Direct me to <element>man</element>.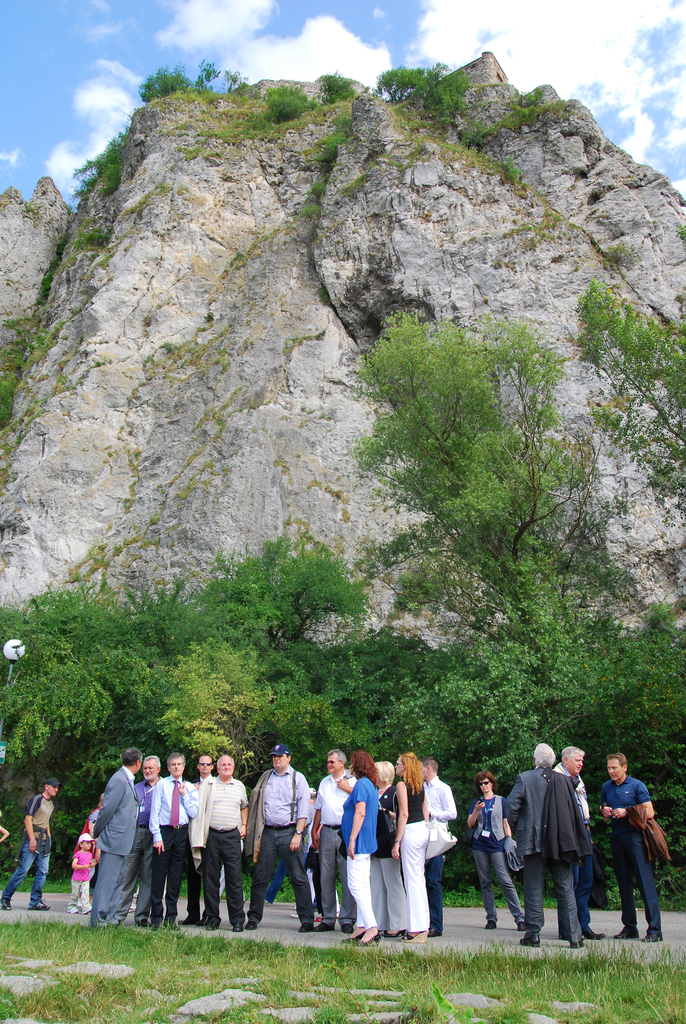
Direction: (x1=191, y1=751, x2=249, y2=937).
